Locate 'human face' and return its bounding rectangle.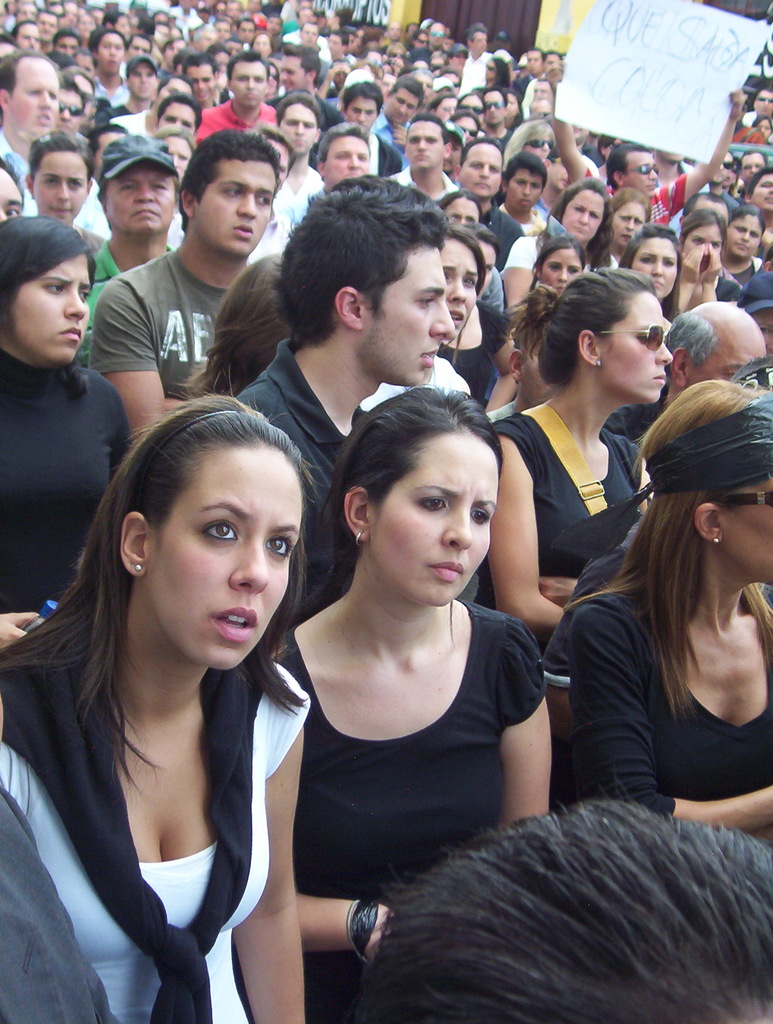
566,188,603,239.
